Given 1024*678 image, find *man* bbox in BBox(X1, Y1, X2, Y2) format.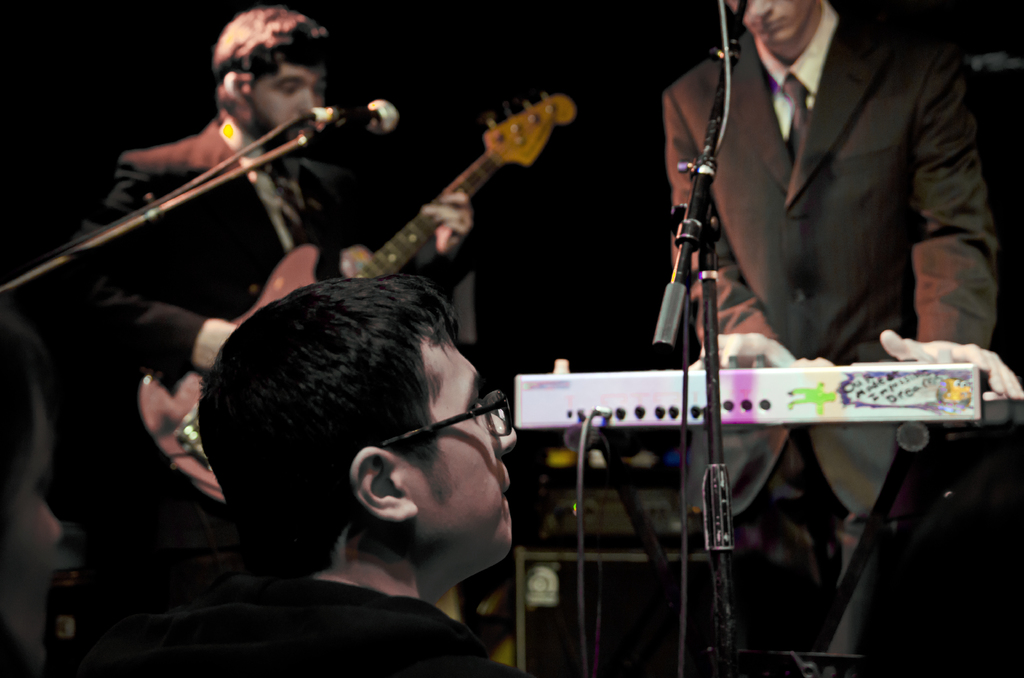
BBox(198, 268, 570, 677).
